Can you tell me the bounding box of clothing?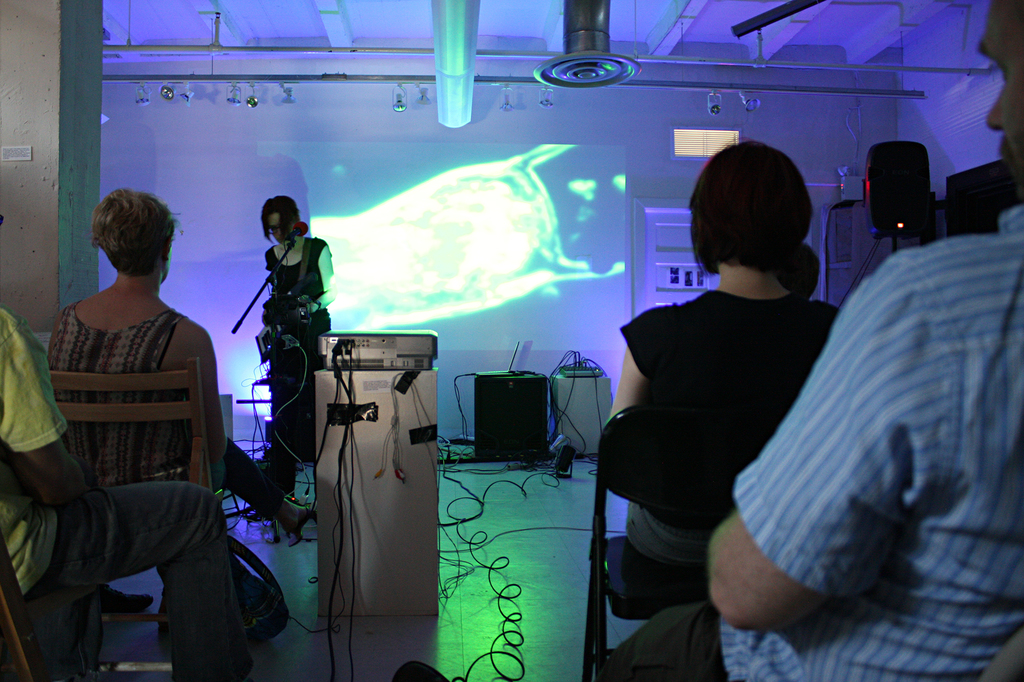
left=1, top=306, right=75, bottom=589.
